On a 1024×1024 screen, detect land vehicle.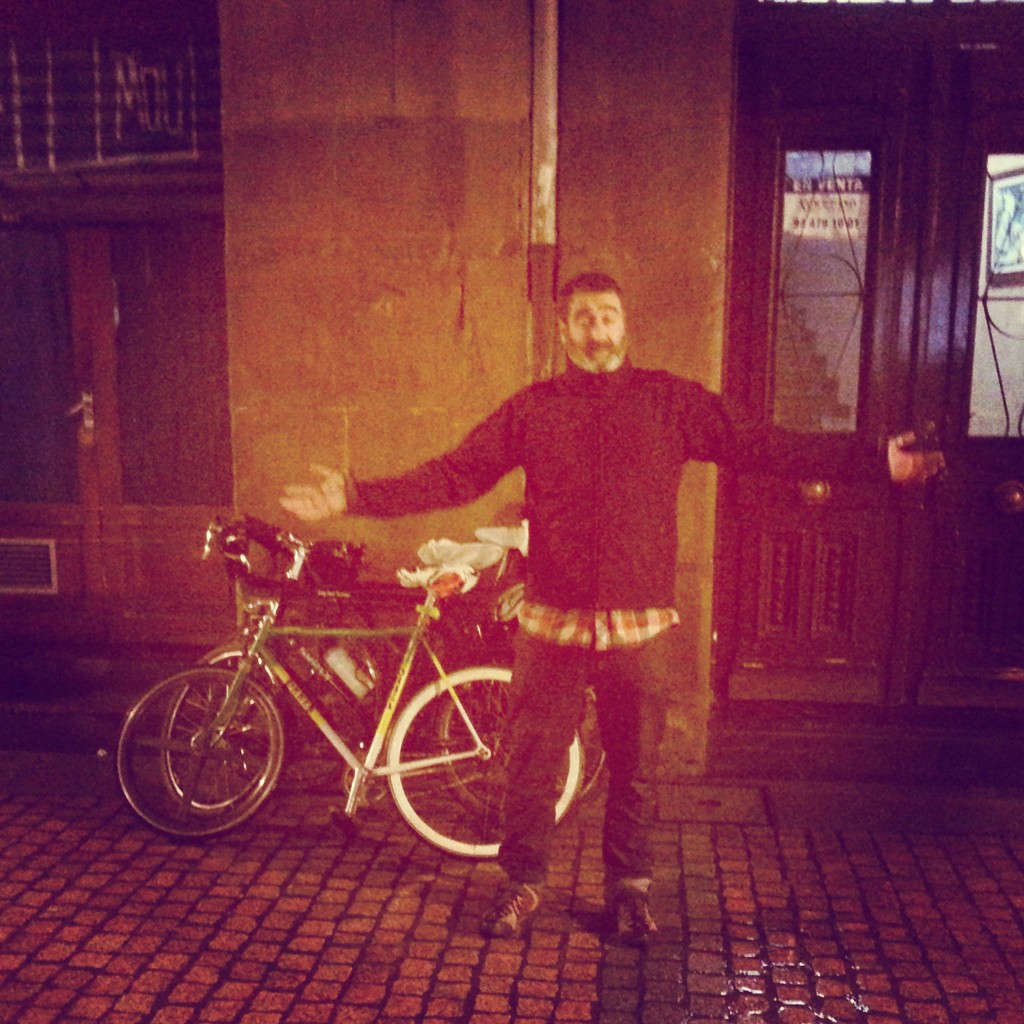
(x1=127, y1=494, x2=631, y2=890).
